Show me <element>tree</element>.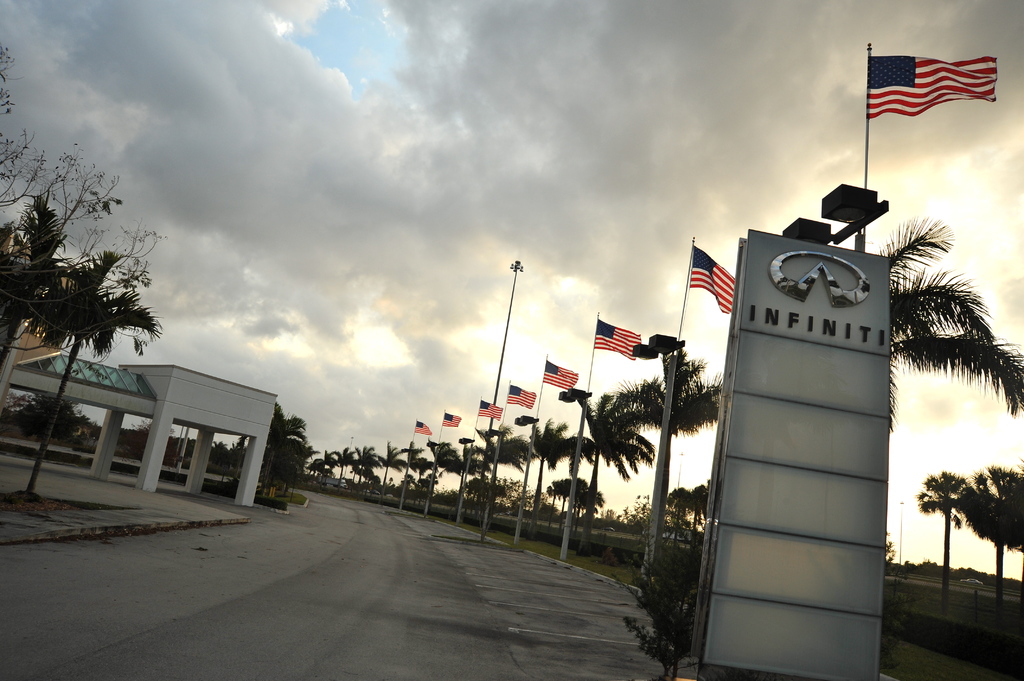
<element>tree</element> is here: 468, 417, 523, 511.
